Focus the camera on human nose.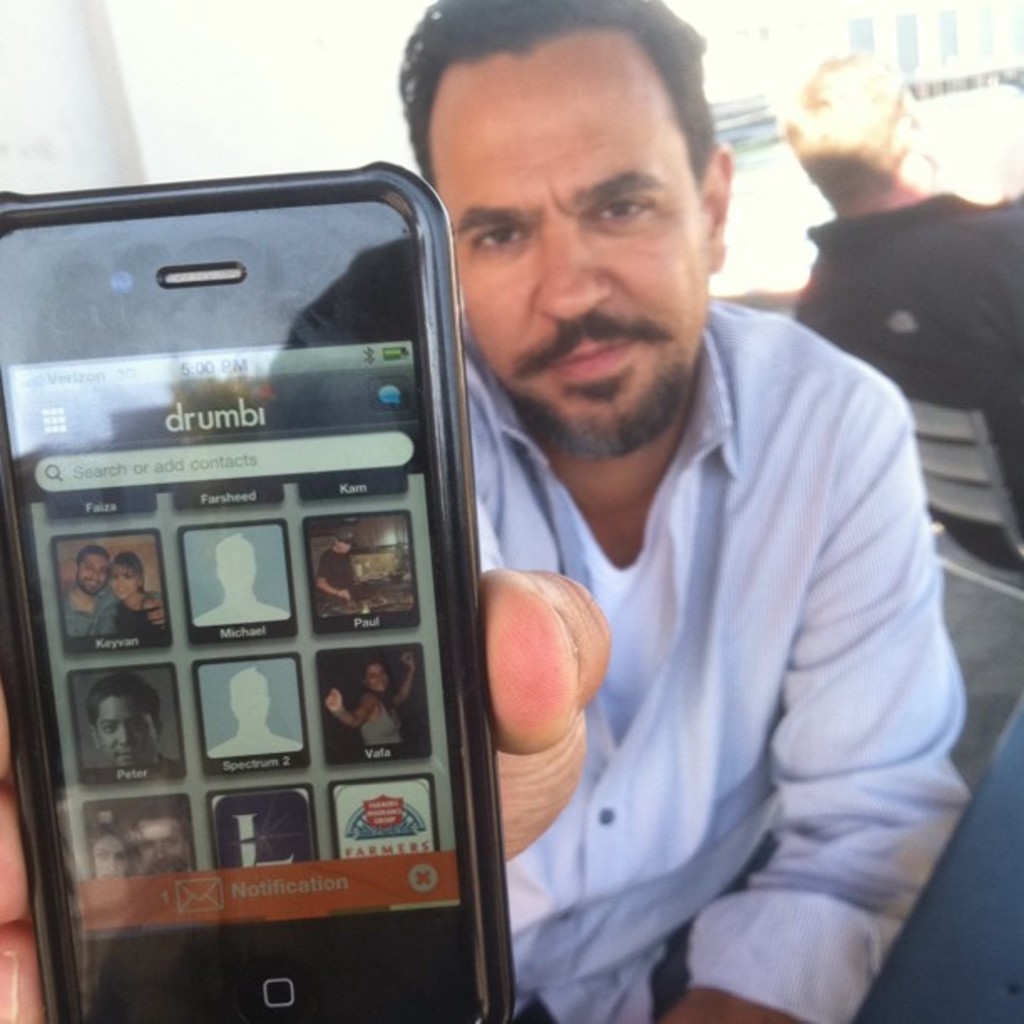
Focus region: box(90, 572, 100, 579).
